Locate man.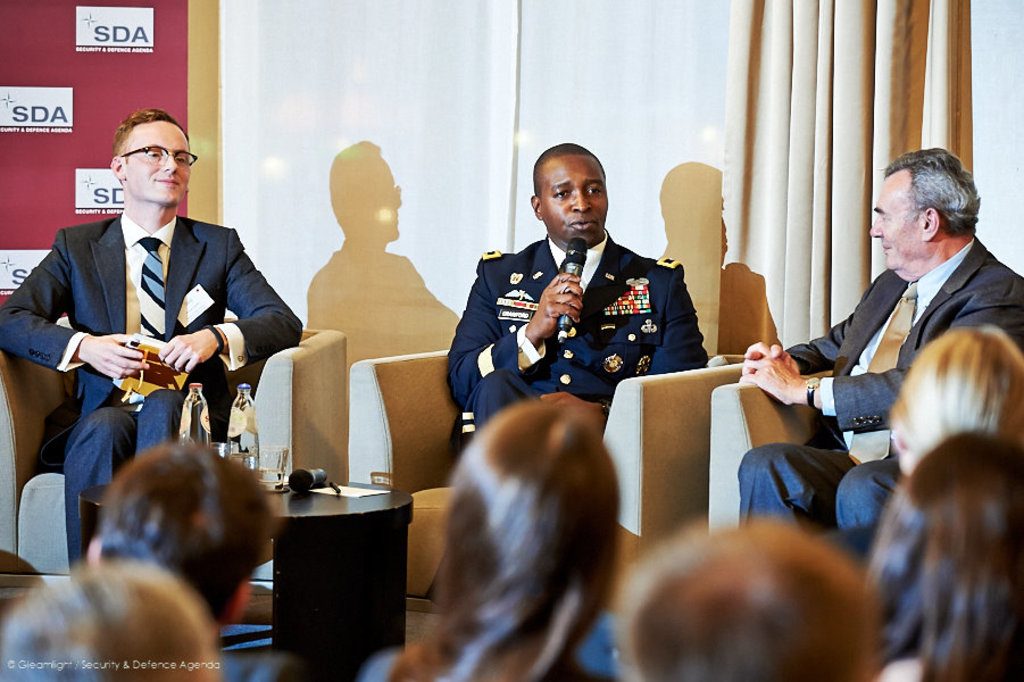
Bounding box: [38,119,275,531].
